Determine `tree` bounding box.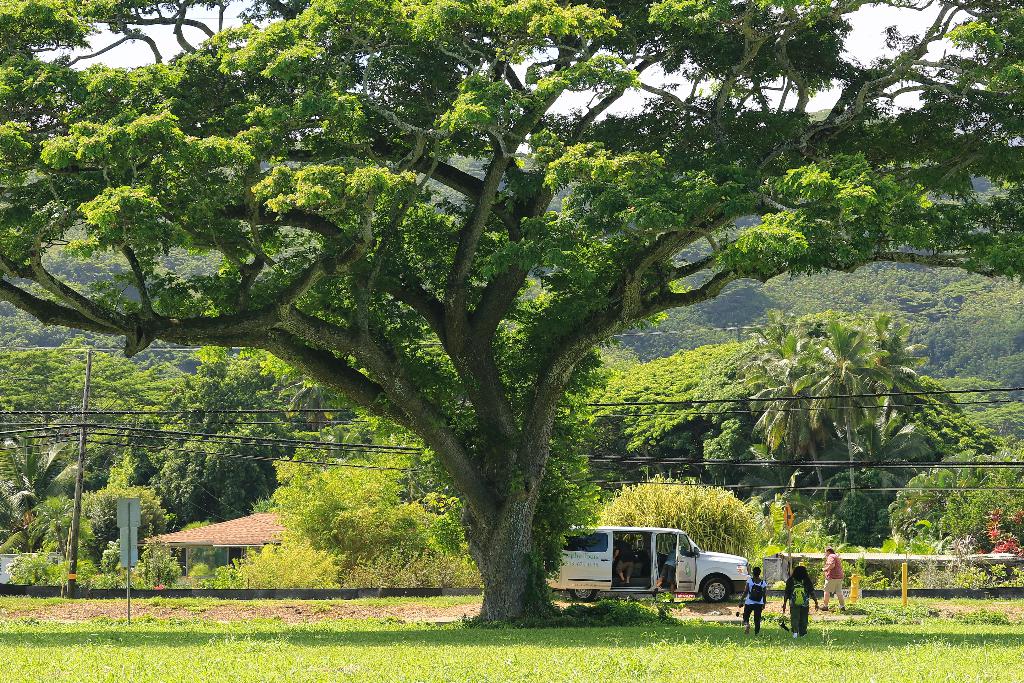
Determined: {"x1": 4, "y1": 425, "x2": 75, "y2": 554}.
